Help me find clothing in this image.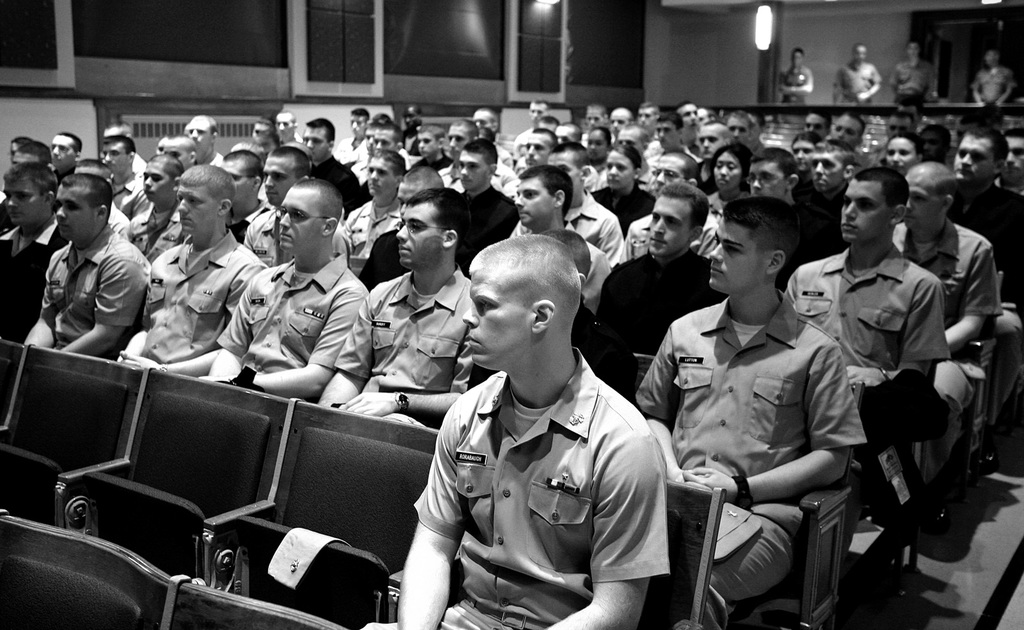
Found it: [left=318, top=277, right=482, bottom=410].
